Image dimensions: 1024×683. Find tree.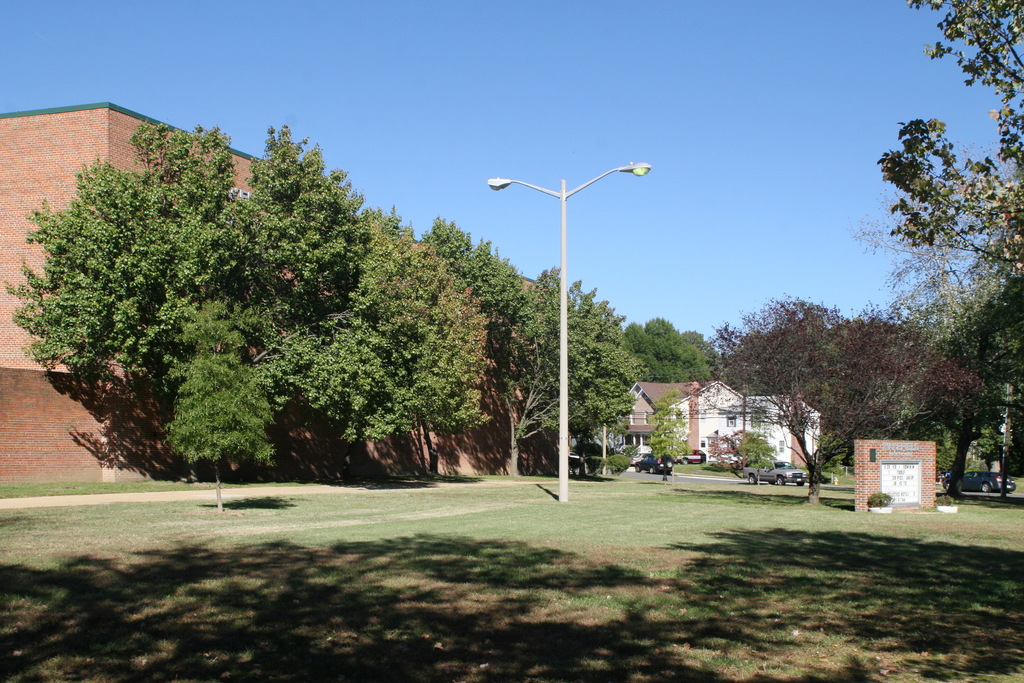
[23,117,416,479].
